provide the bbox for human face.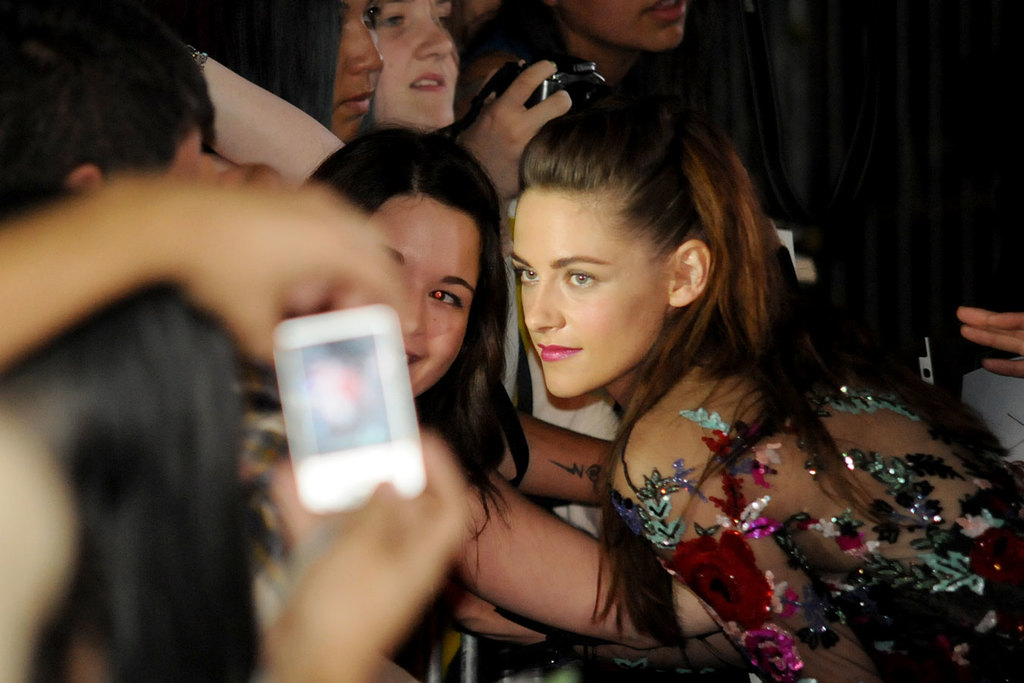
region(506, 189, 664, 398).
